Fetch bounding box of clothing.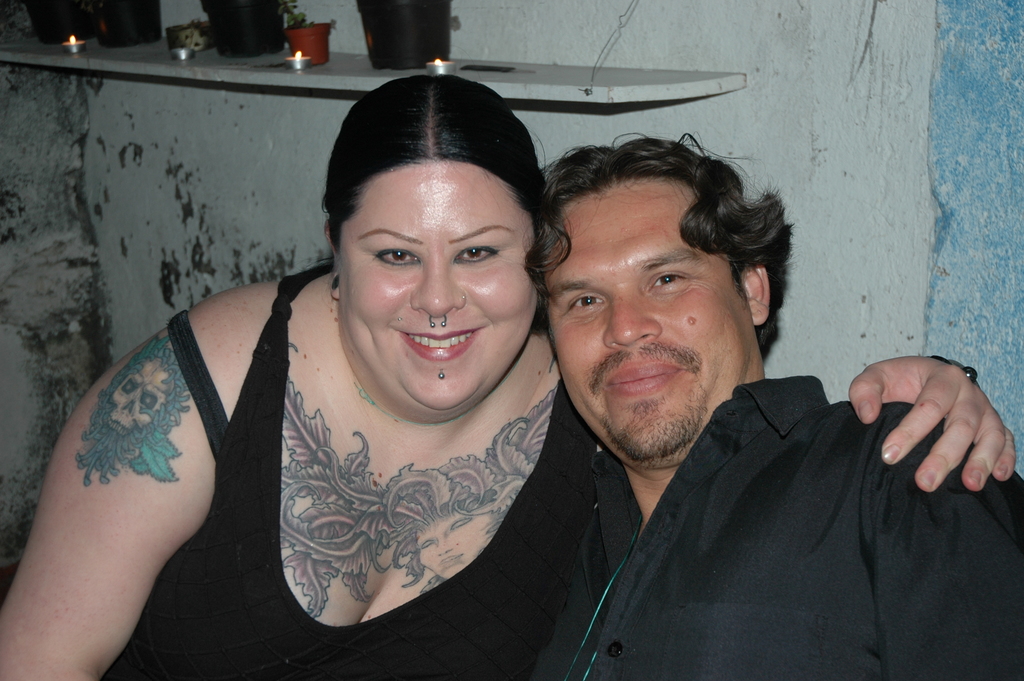
Bbox: <region>529, 343, 1013, 680</region>.
